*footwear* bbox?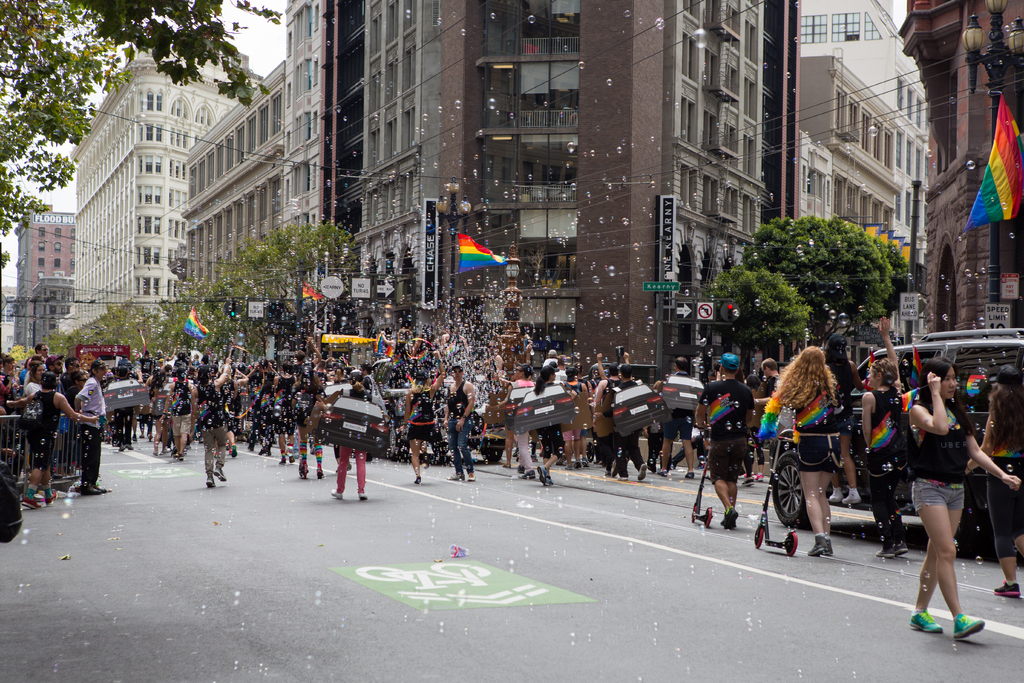
BBox(604, 474, 608, 477)
